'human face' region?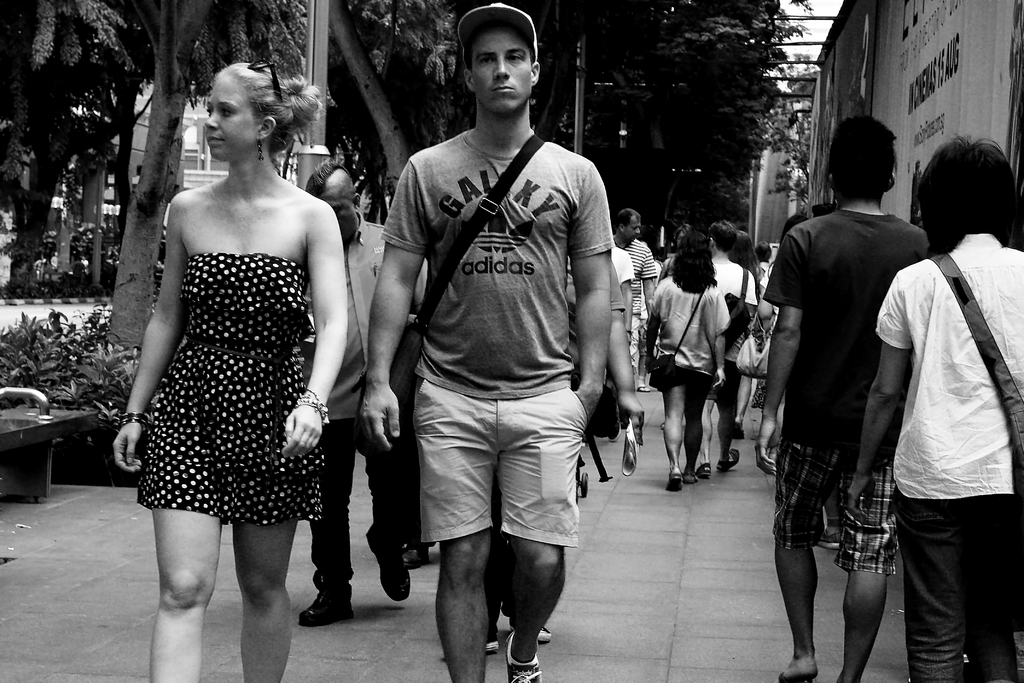
select_region(470, 28, 530, 113)
